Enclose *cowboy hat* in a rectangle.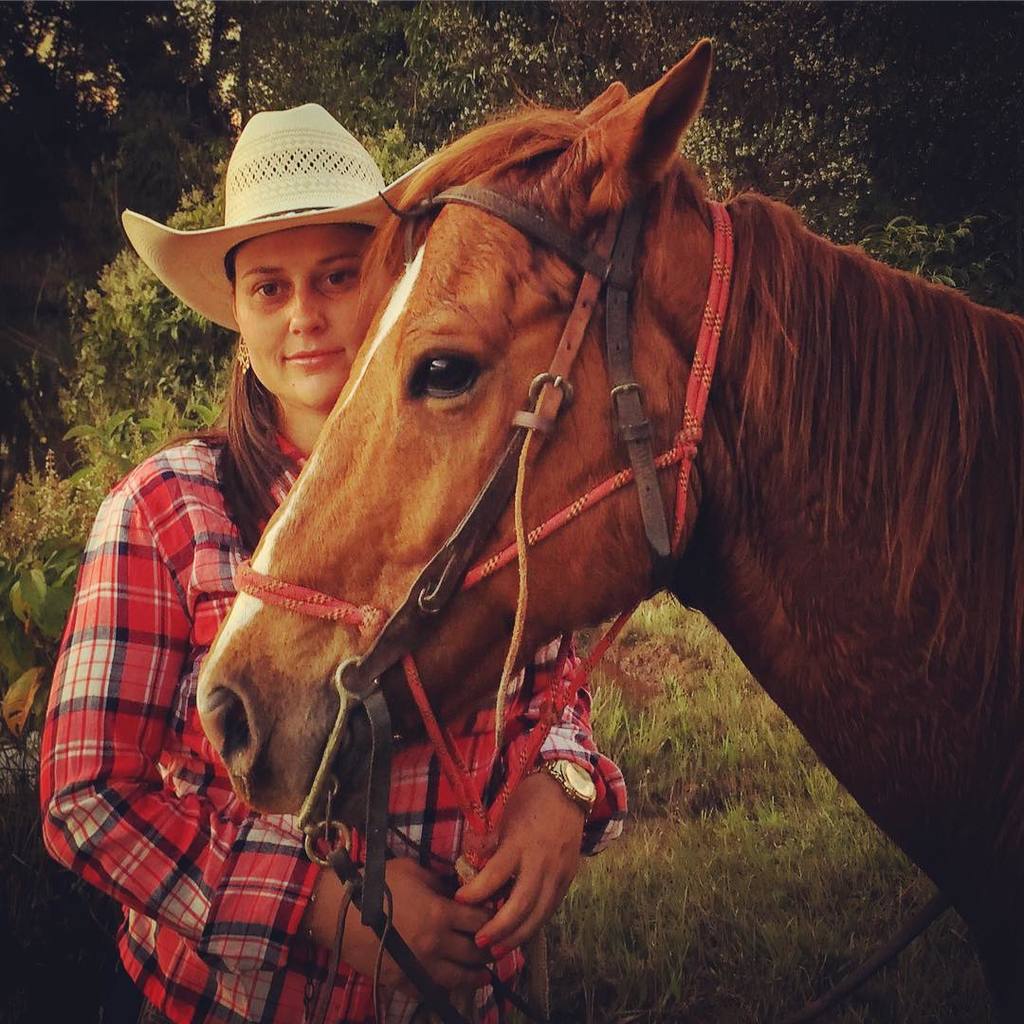
l=119, t=92, r=428, b=335.
